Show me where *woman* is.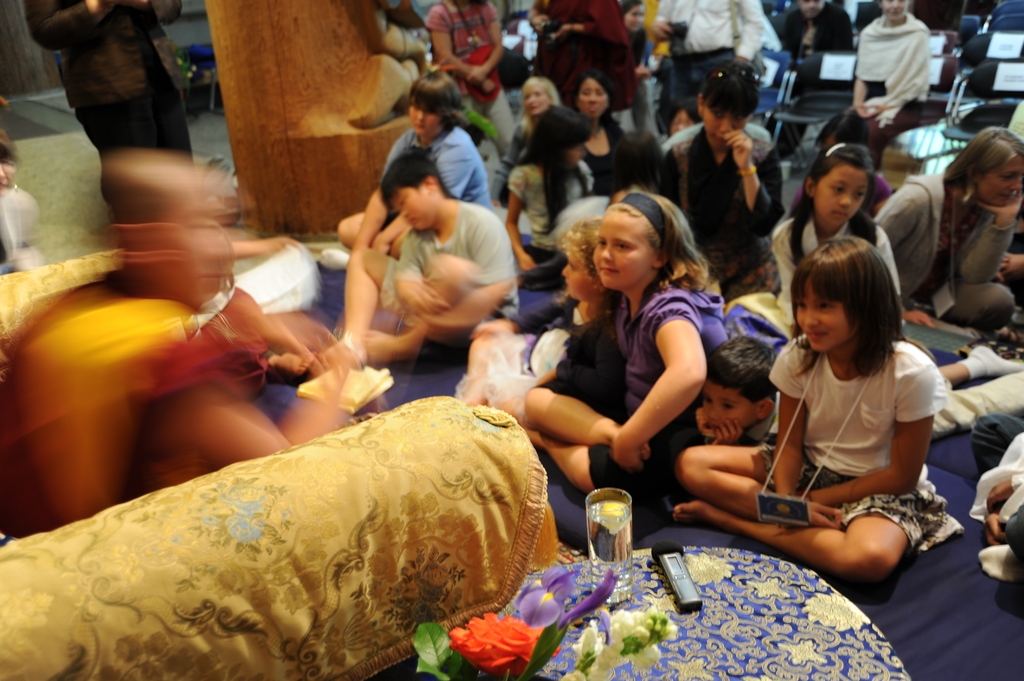
*woman* is at {"x1": 563, "y1": 72, "x2": 636, "y2": 198}.
